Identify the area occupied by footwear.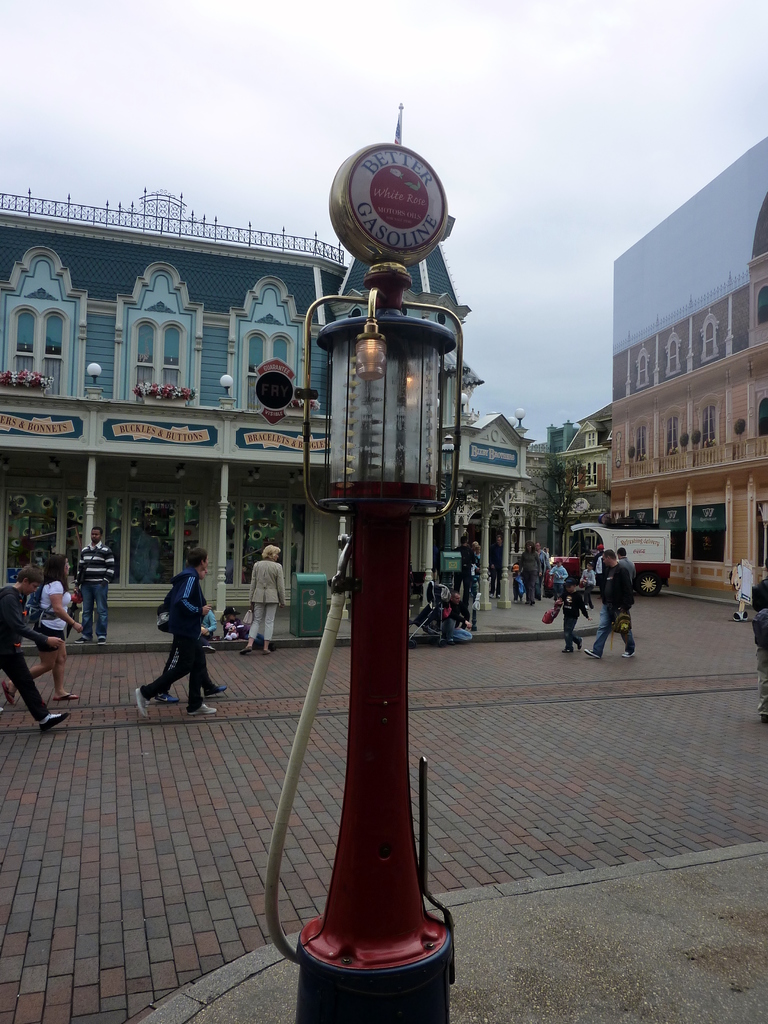
Area: <box>158,693,179,702</box>.
